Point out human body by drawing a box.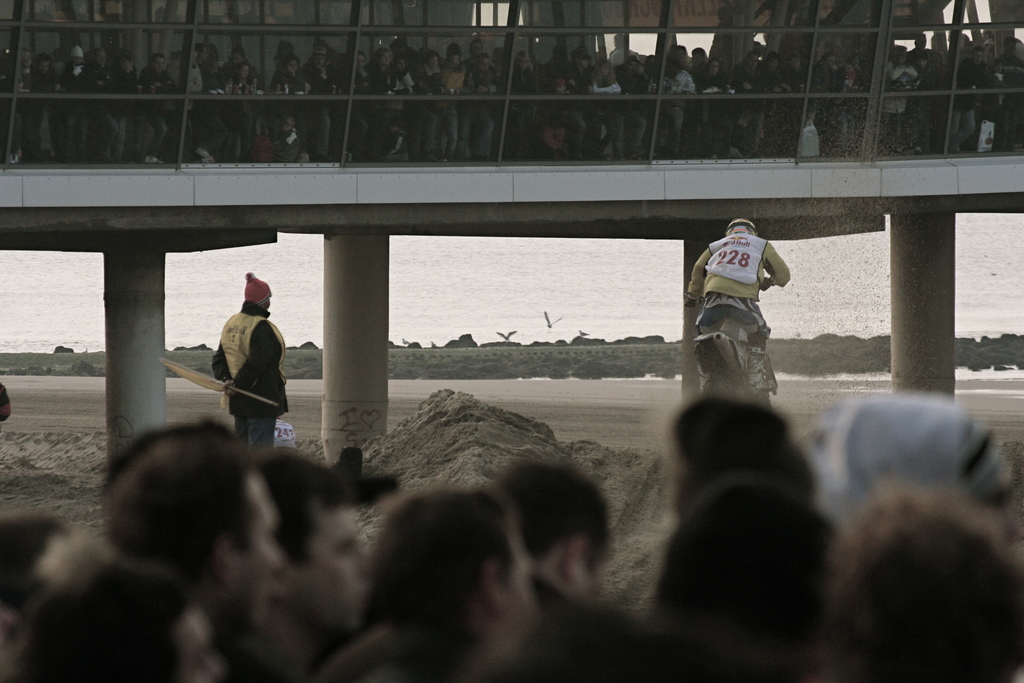
Rect(681, 231, 783, 386).
